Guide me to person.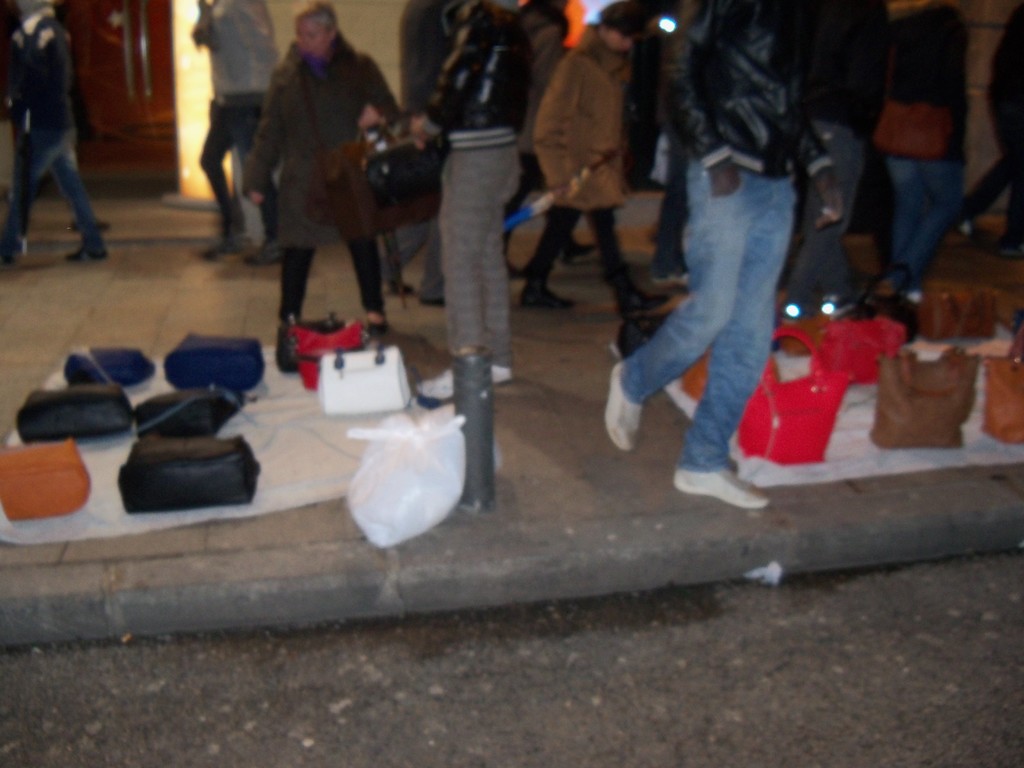
Guidance: [left=241, top=0, right=388, bottom=364].
